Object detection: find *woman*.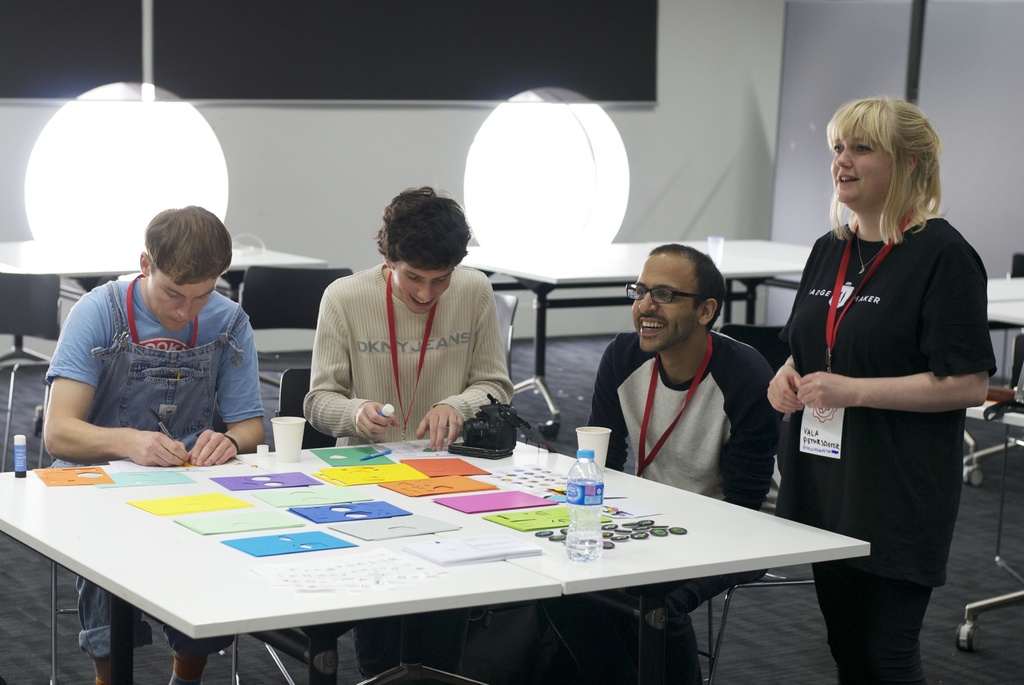
select_region(765, 100, 987, 684).
